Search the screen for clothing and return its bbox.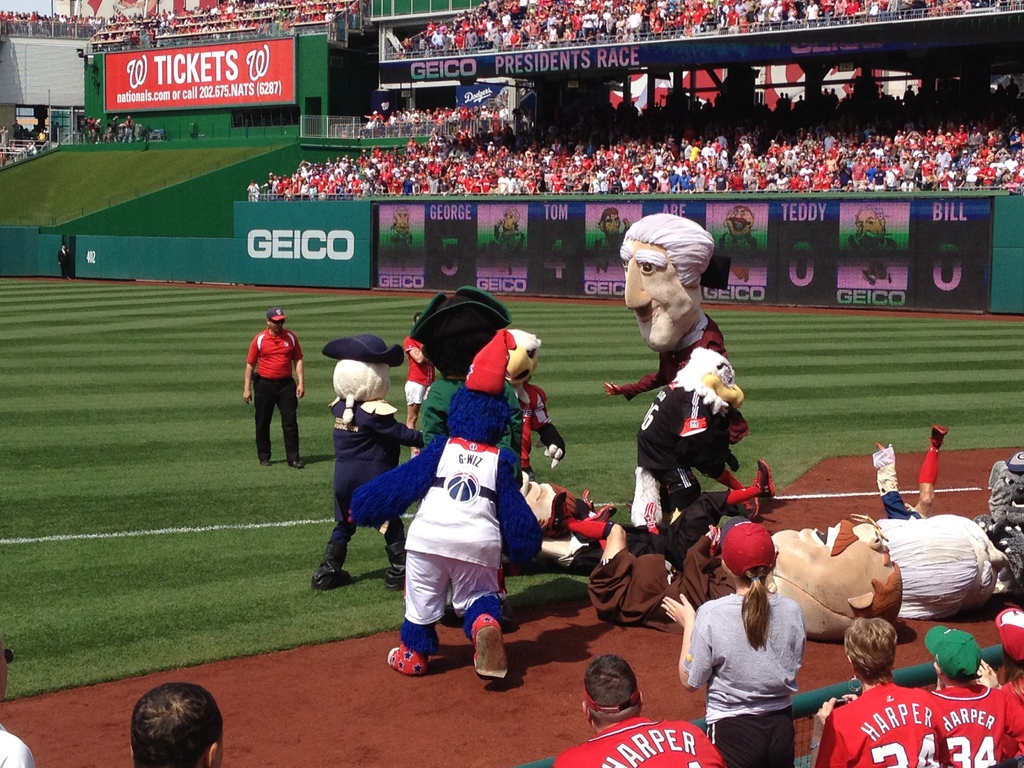
Found: crop(554, 709, 721, 767).
